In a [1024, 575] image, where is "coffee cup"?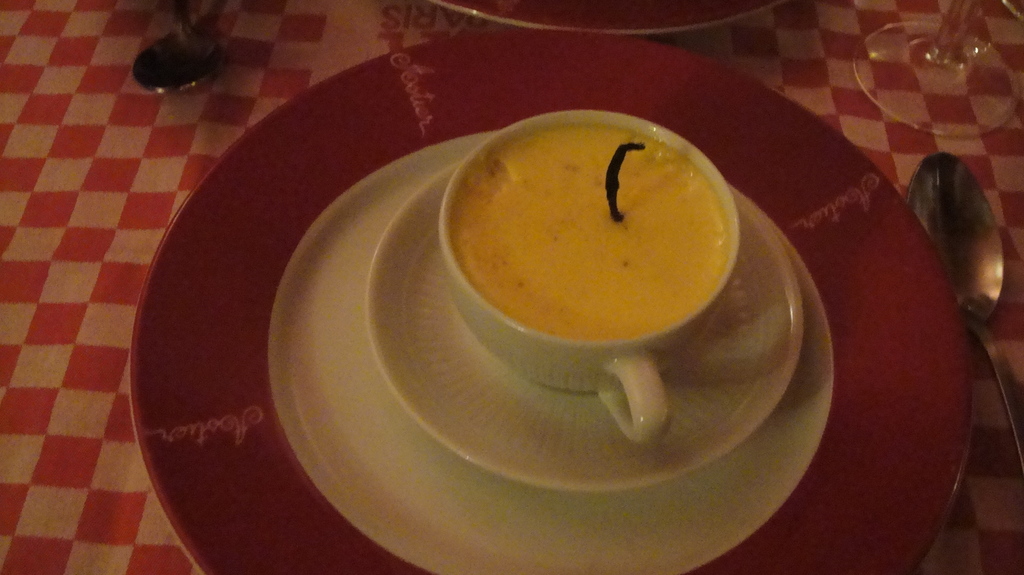
(436, 106, 737, 448).
